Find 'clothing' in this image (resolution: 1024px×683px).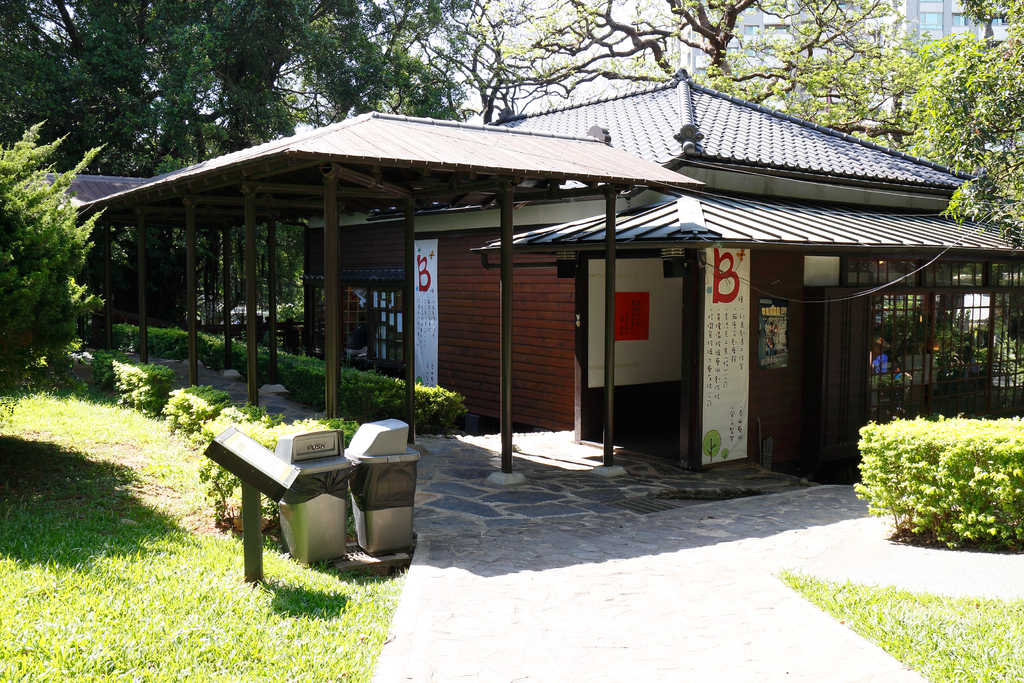
bbox(872, 353, 888, 374).
